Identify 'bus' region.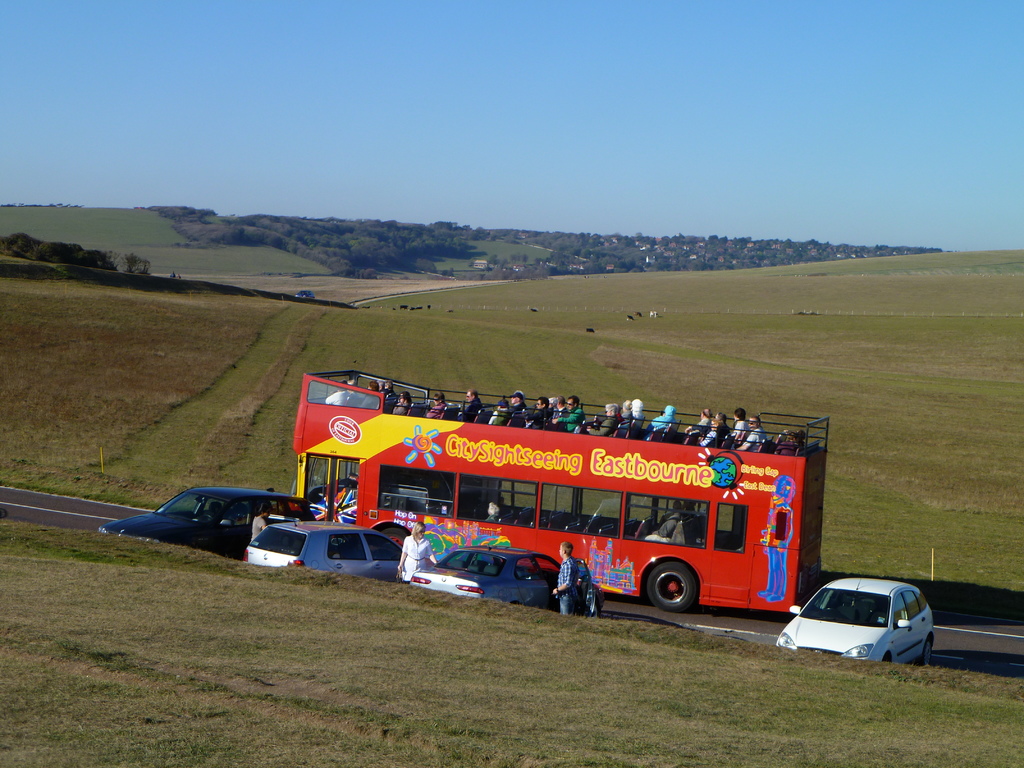
Region: 289:369:831:612.
